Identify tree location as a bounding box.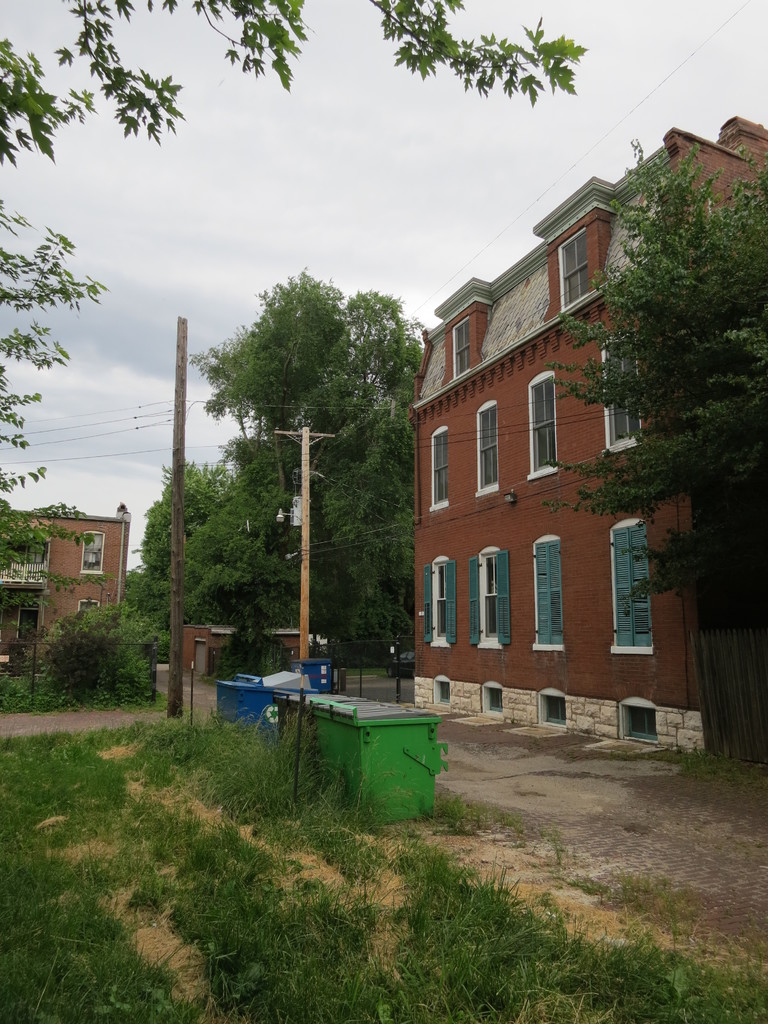
pyautogui.locateOnScreen(0, 0, 588, 600).
